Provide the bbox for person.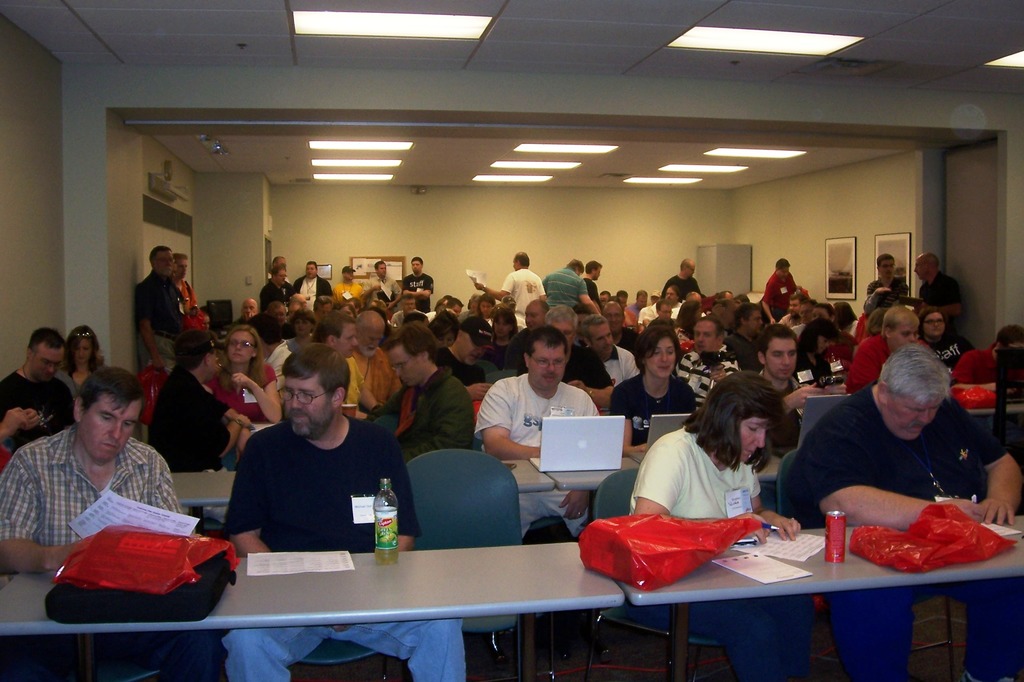
box=[356, 259, 401, 308].
